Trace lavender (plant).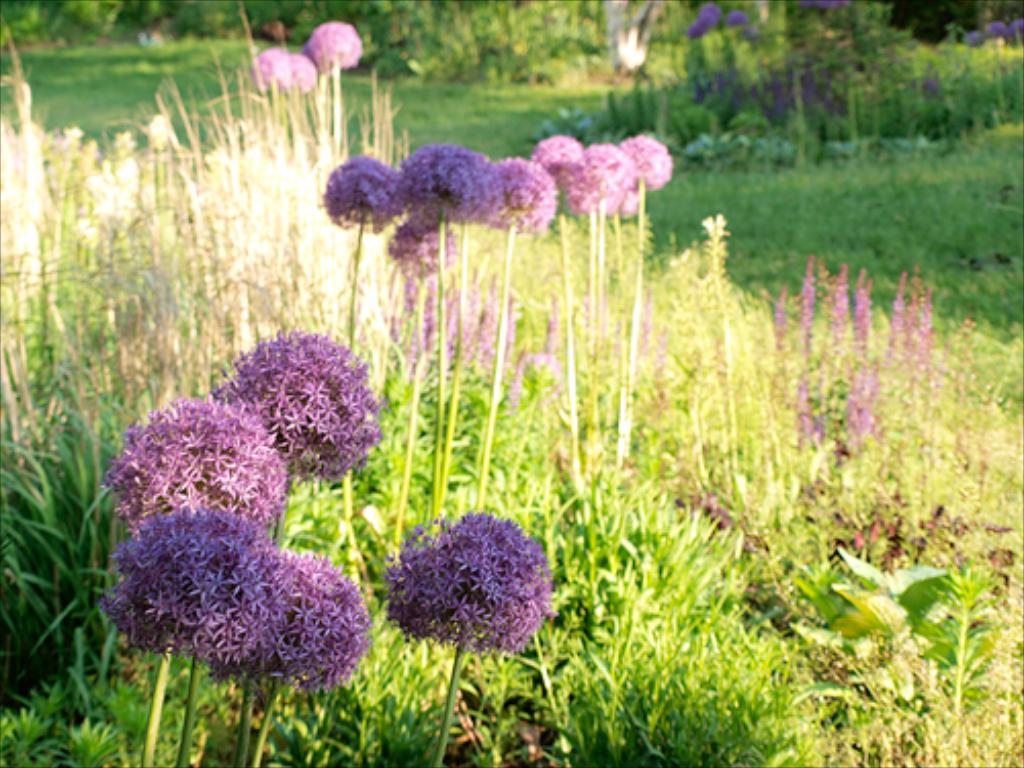
Traced to [842, 362, 874, 444].
